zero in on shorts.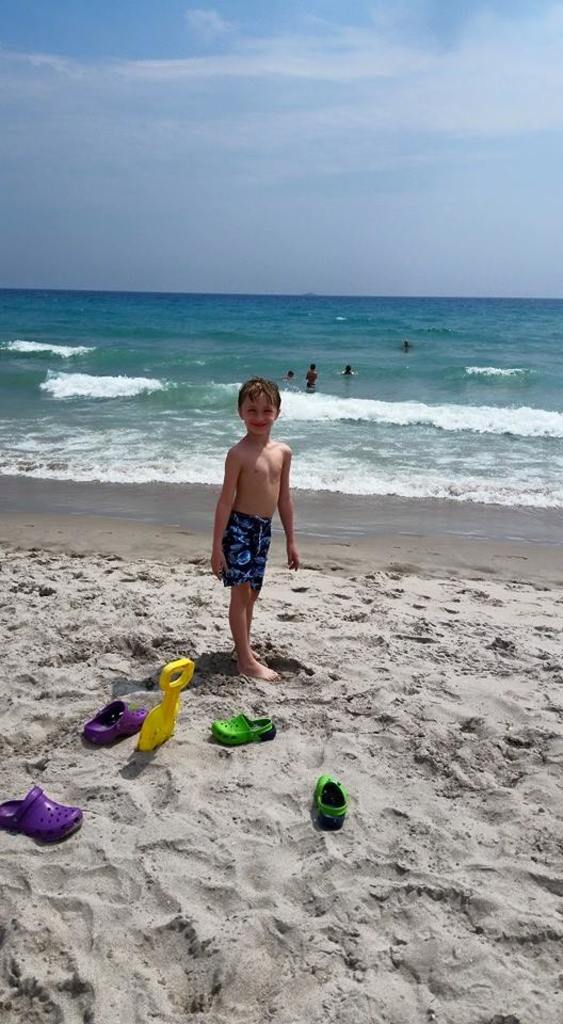
Zeroed in: [209,512,277,590].
